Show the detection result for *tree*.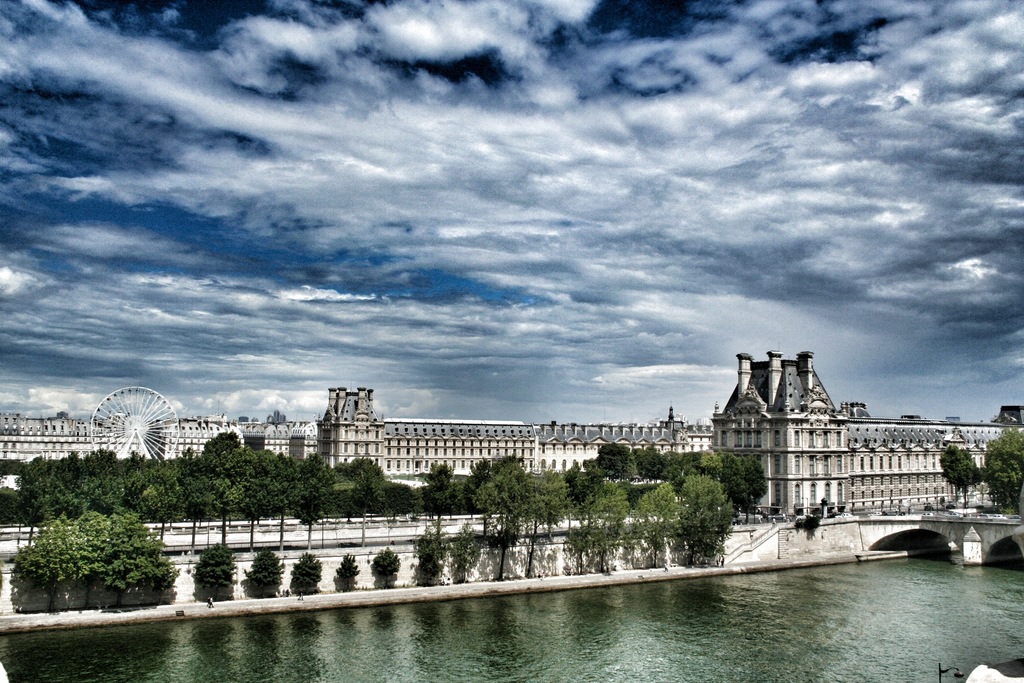
l=284, t=553, r=319, b=611.
